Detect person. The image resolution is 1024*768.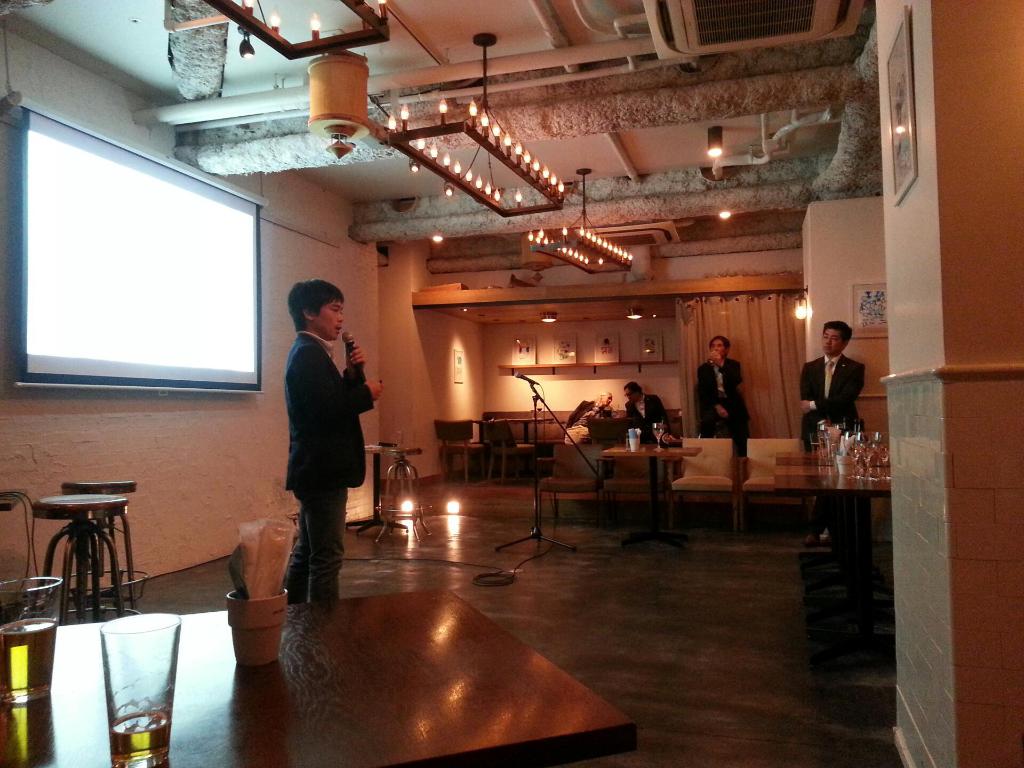
pyautogui.locateOnScreen(697, 335, 753, 456).
